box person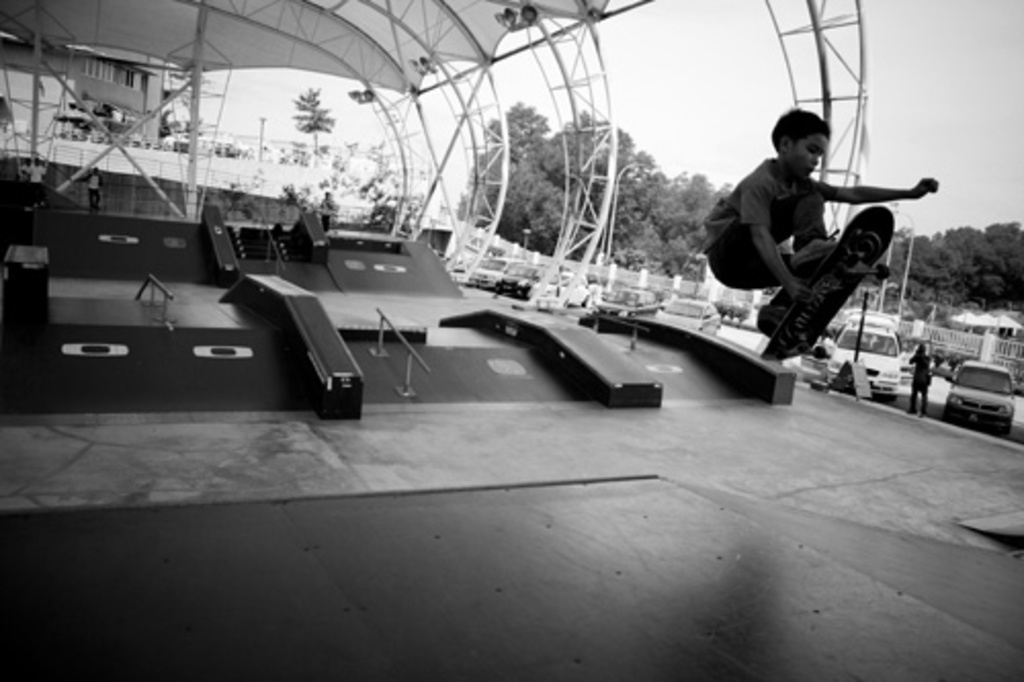
left=903, top=342, right=930, bottom=418
